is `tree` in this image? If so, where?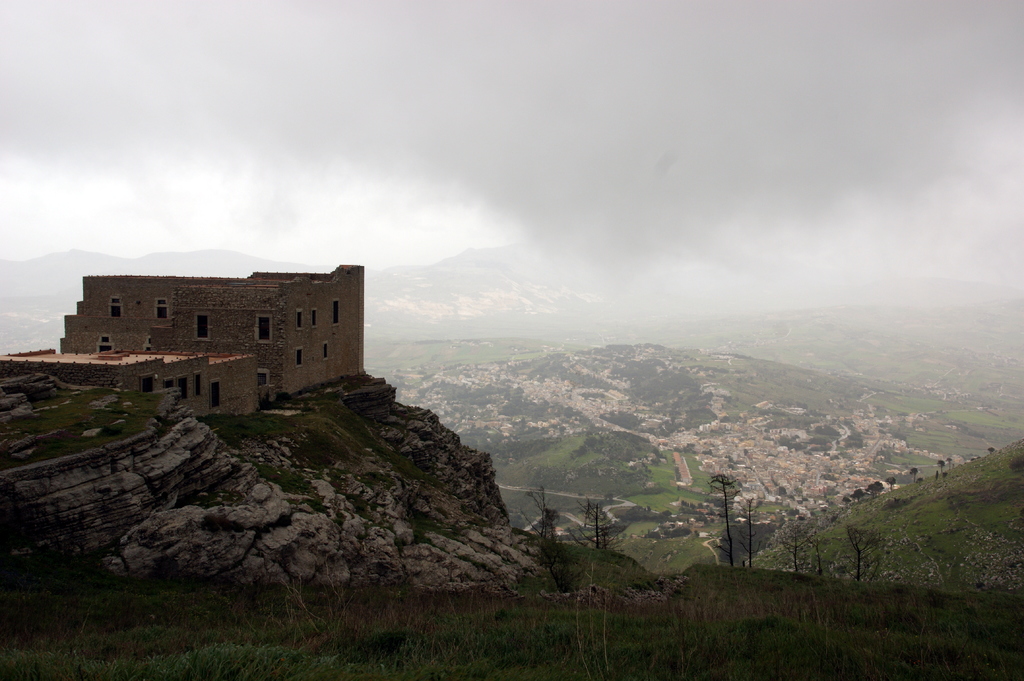
Yes, at 987,446,995,456.
